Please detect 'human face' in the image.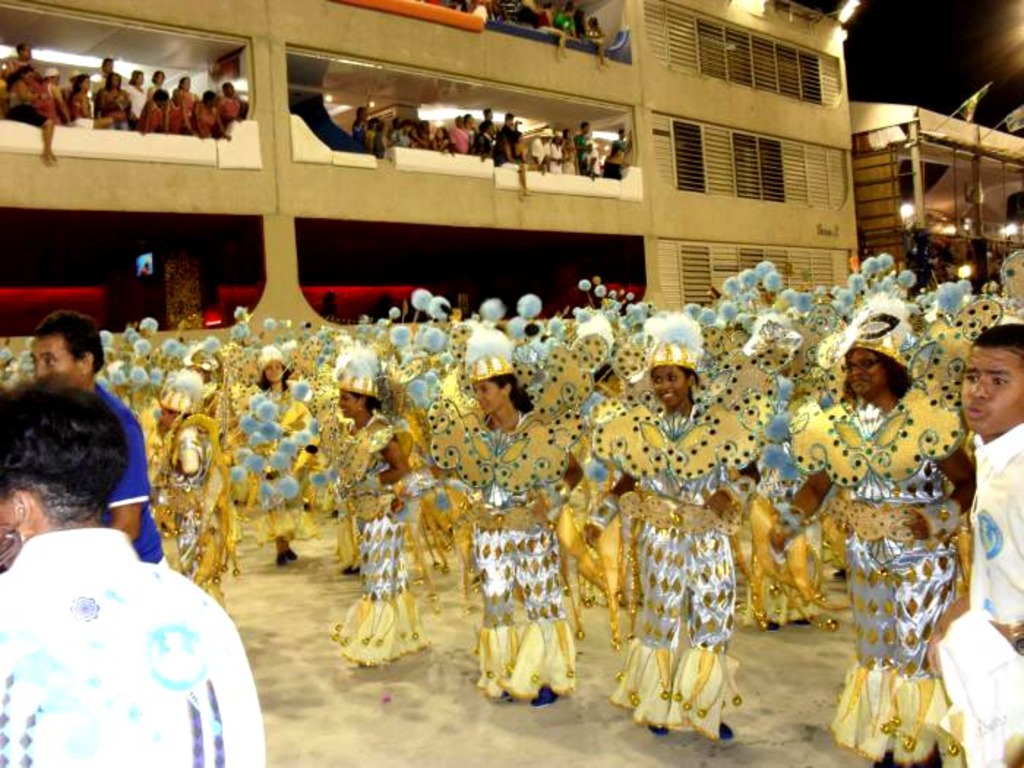
BBox(161, 407, 176, 429).
